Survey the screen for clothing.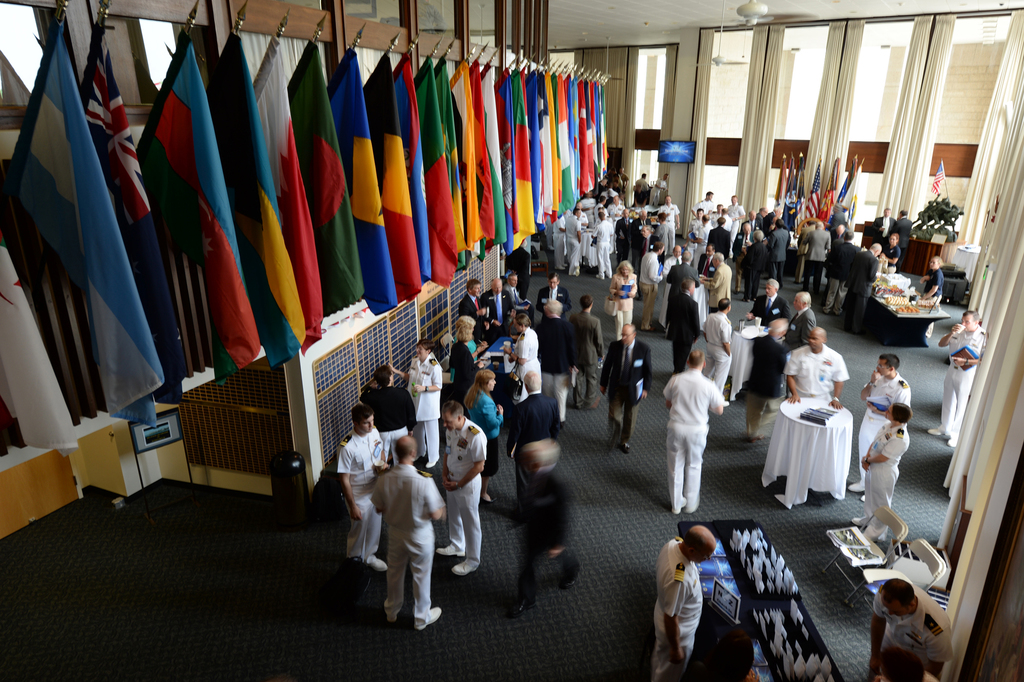
Survey found: x1=618 y1=178 x2=628 y2=200.
